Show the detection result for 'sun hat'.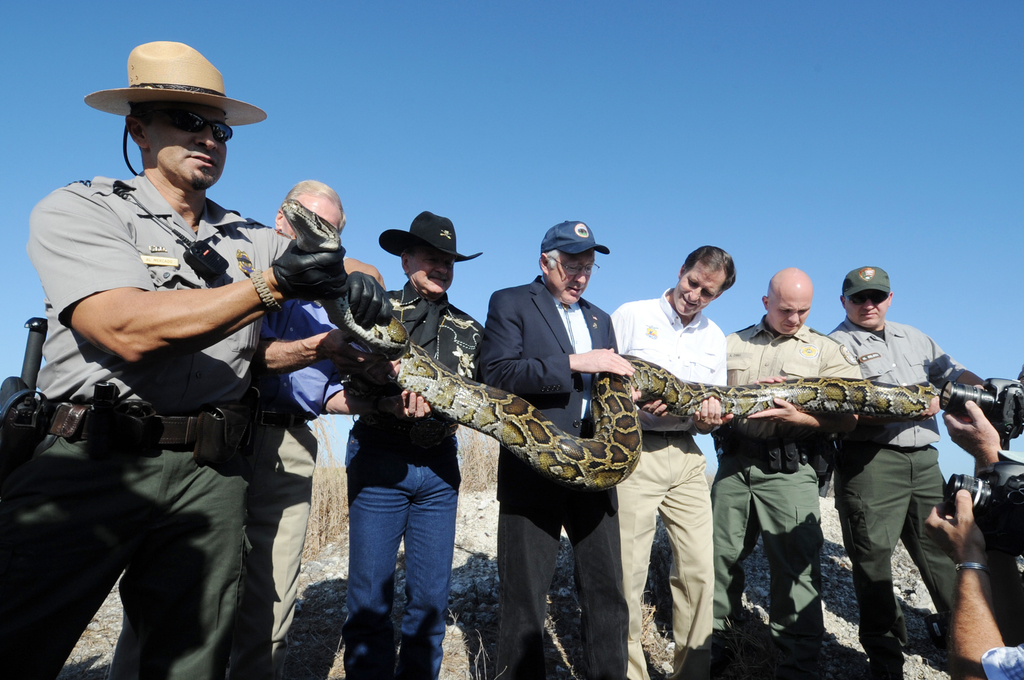
bbox=[81, 35, 264, 158].
